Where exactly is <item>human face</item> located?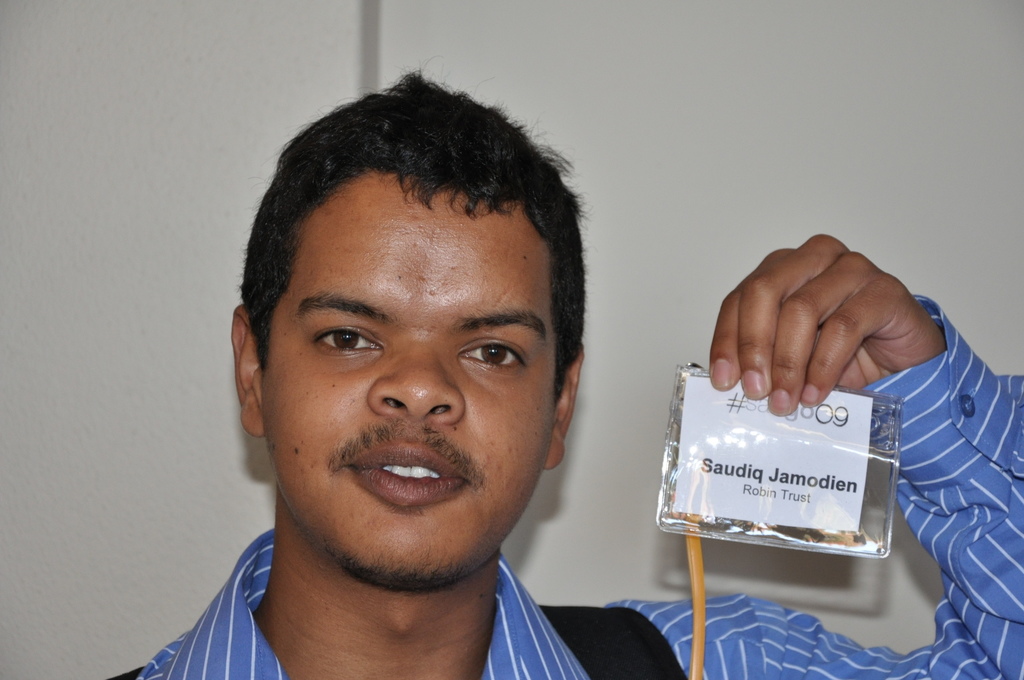
Its bounding box is select_region(263, 179, 554, 579).
